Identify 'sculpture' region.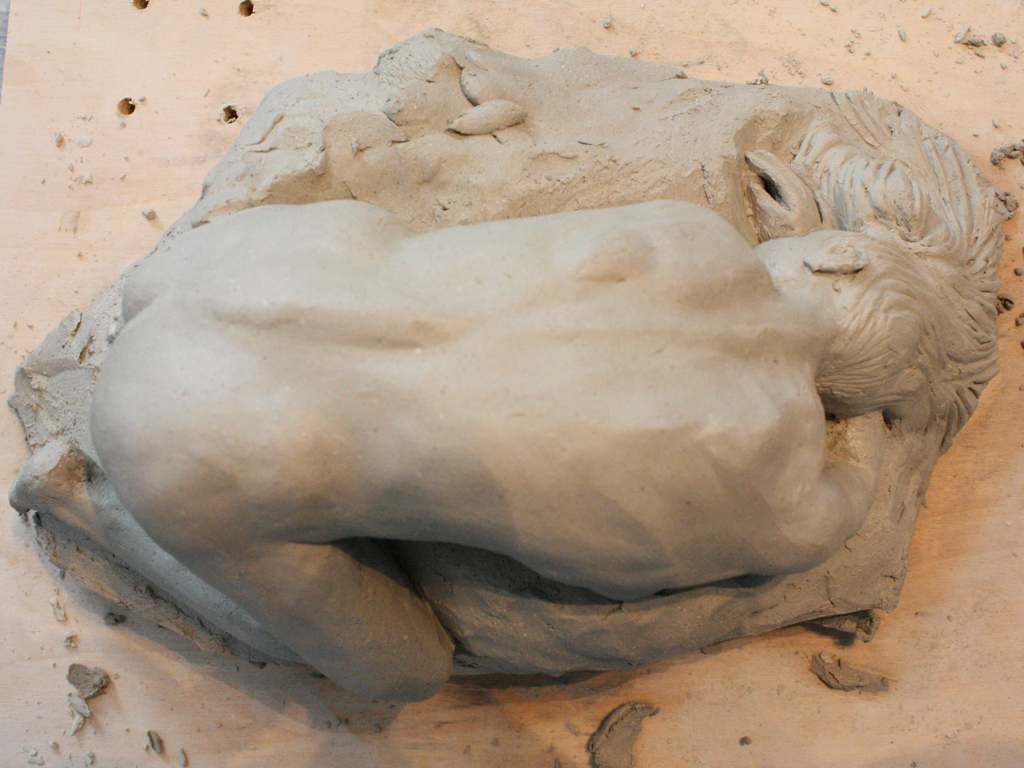
Region: {"left": 26, "top": 113, "right": 998, "bottom": 745}.
